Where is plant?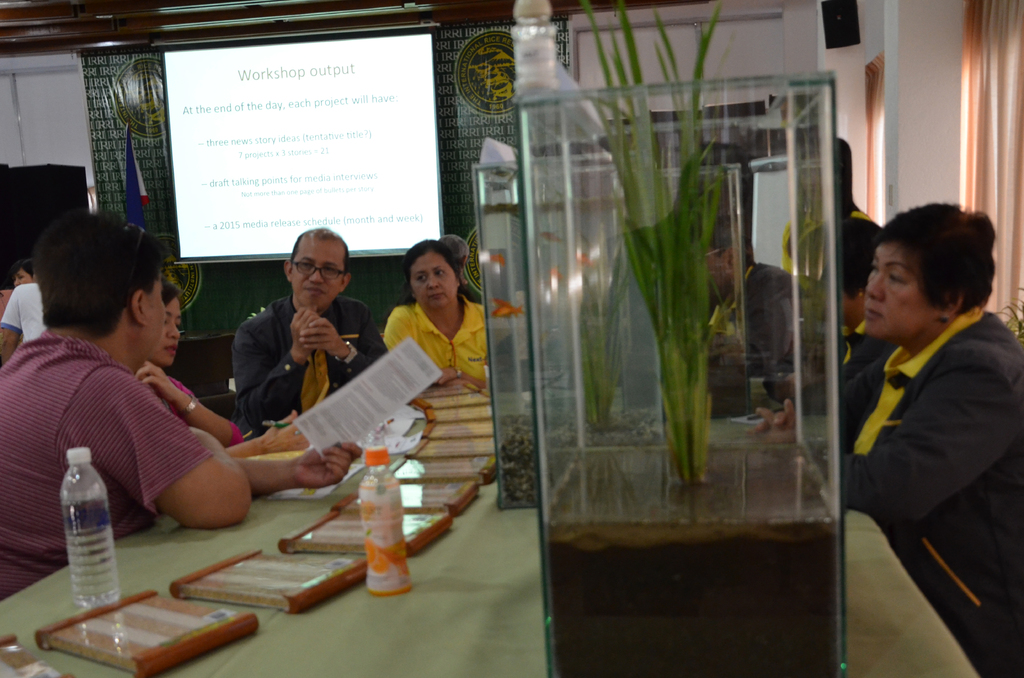
[x1=563, y1=249, x2=640, y2=432].
